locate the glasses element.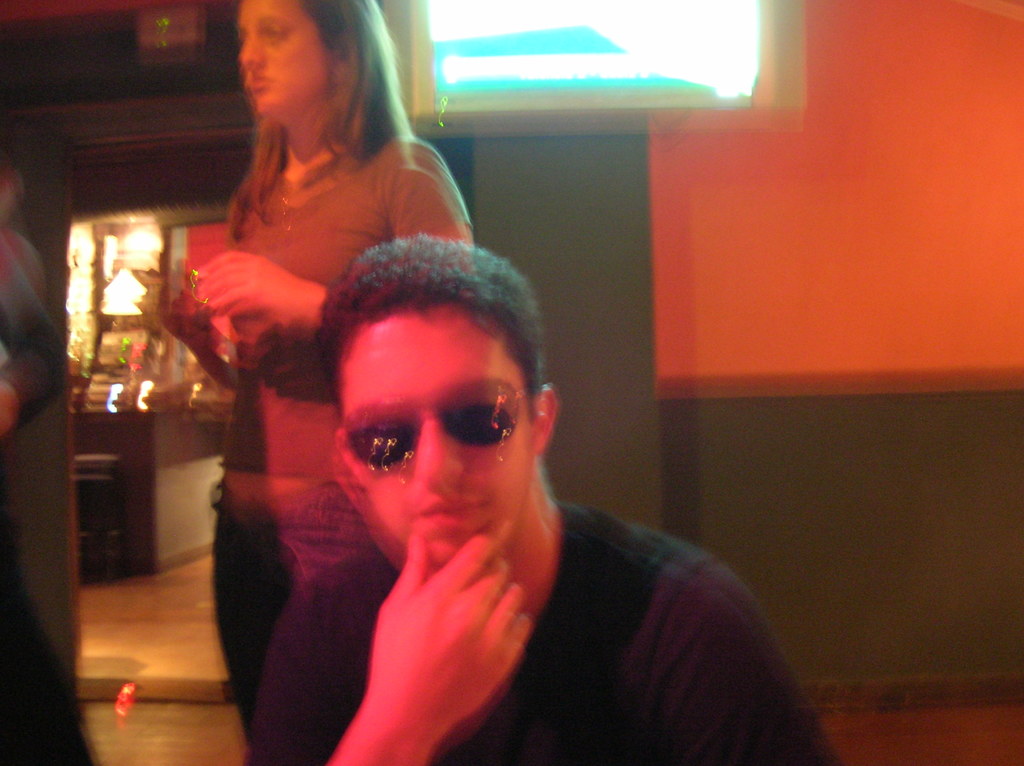
Element bbox: <bbox>346, 399, 521, 468</bbox>.
